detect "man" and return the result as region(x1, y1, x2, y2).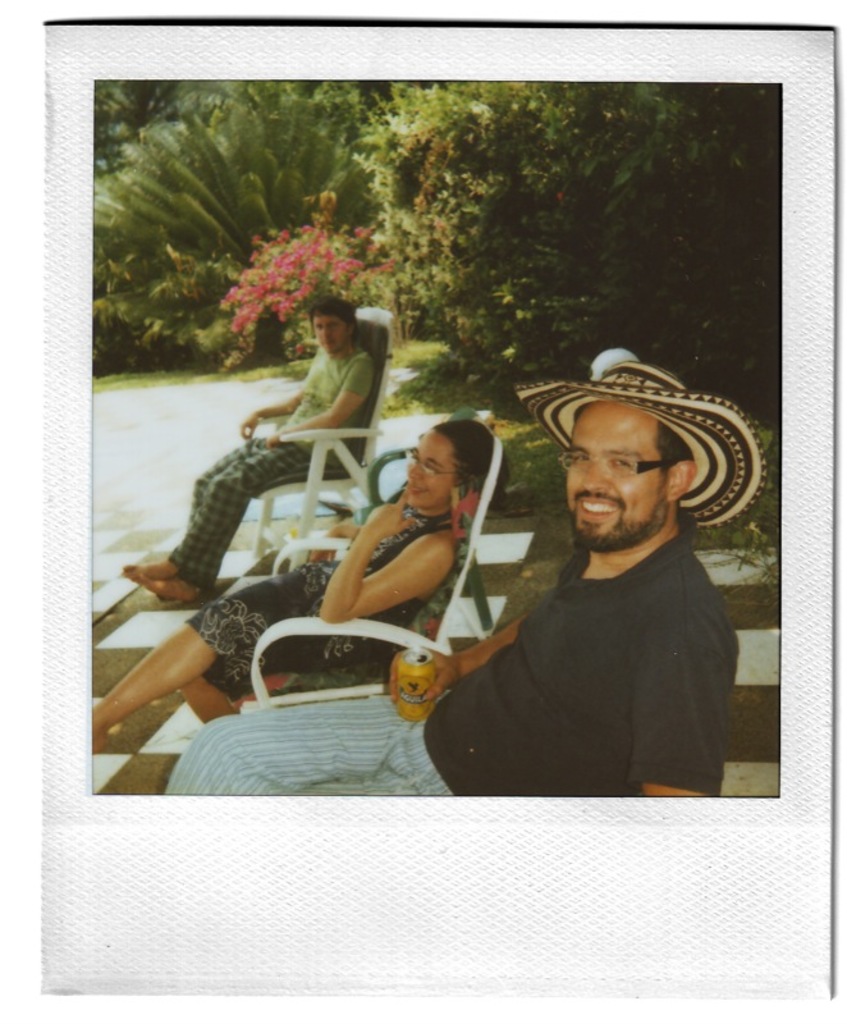
region(162, 357, 768, 803).
